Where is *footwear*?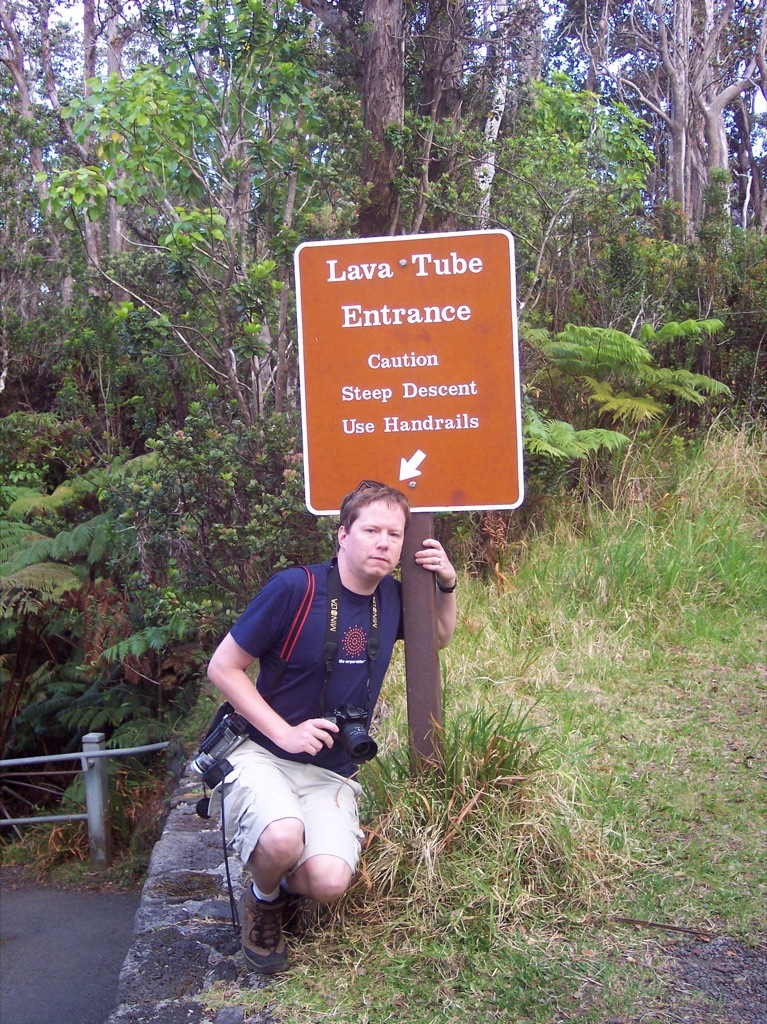
x1=227, y1=888, x2=300, y2=971.
